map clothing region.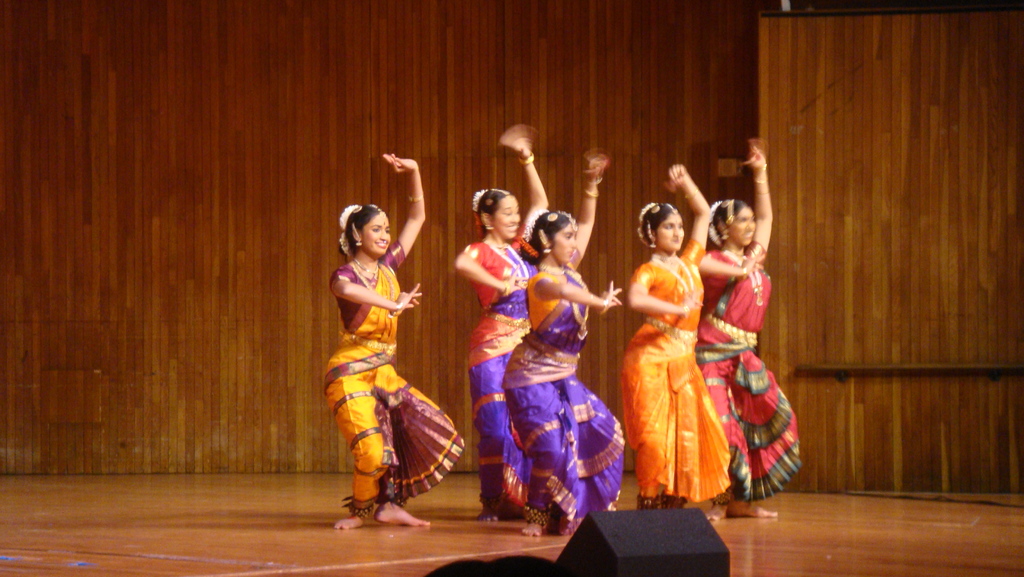
Mapped to [left=691, top=240, right=801, bottom=507].
